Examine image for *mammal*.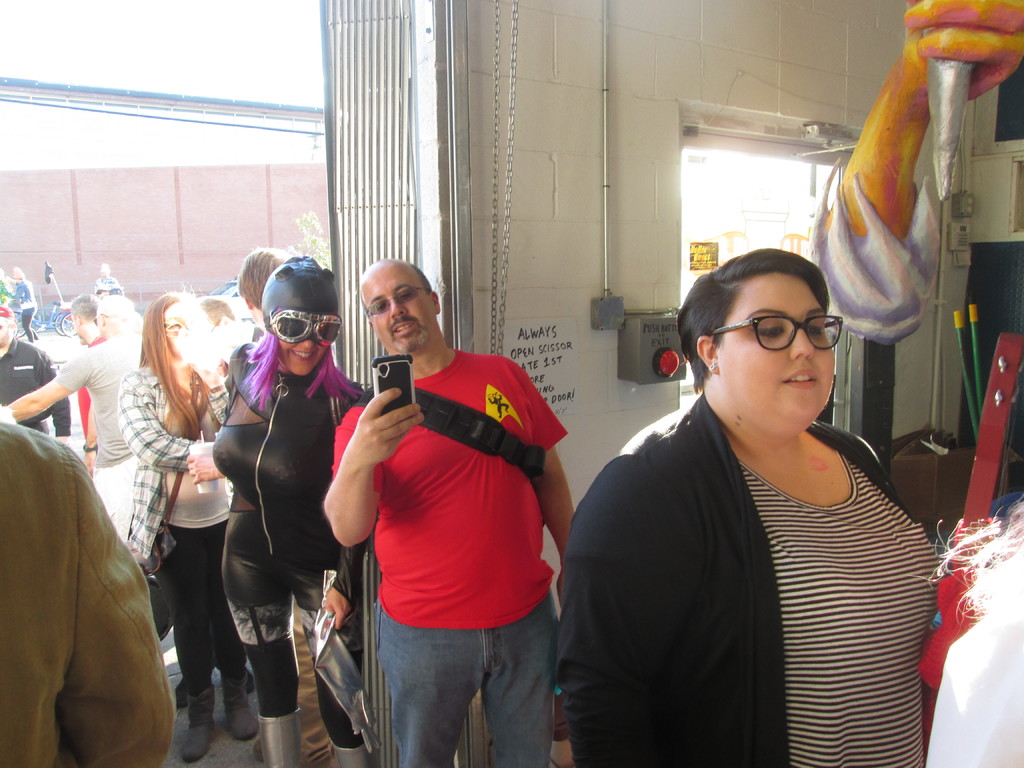
Examination result: <region>0, 395, 186, 757</region>.
